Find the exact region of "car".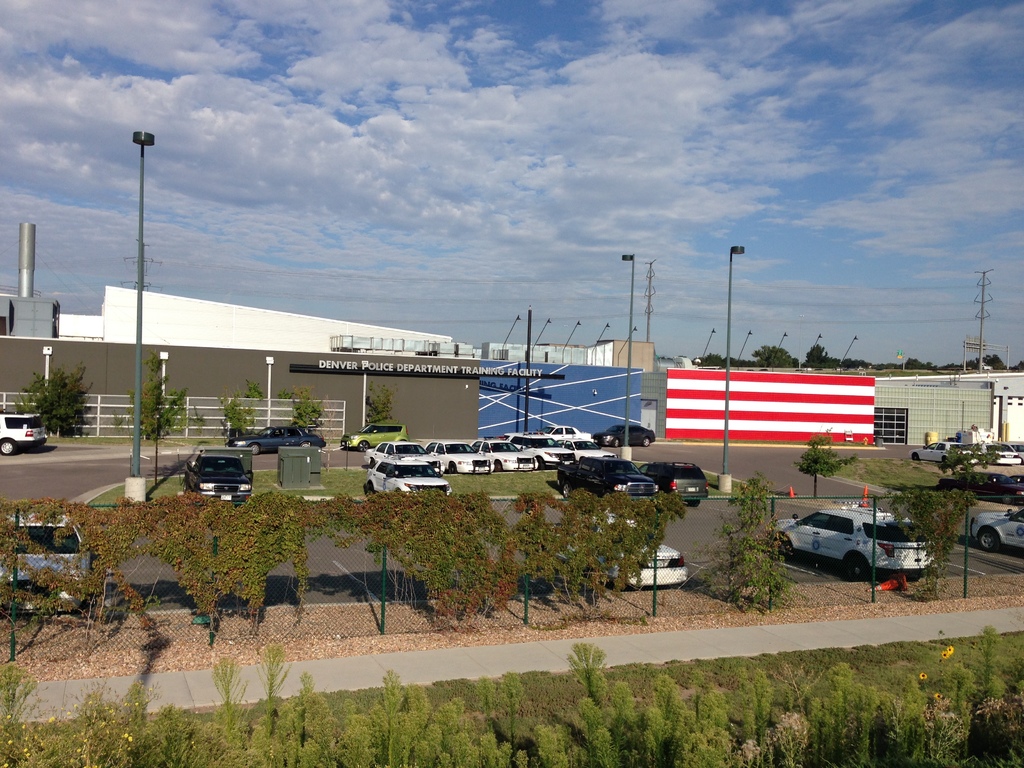
Exact region: box(559, 458, 658, 494).
